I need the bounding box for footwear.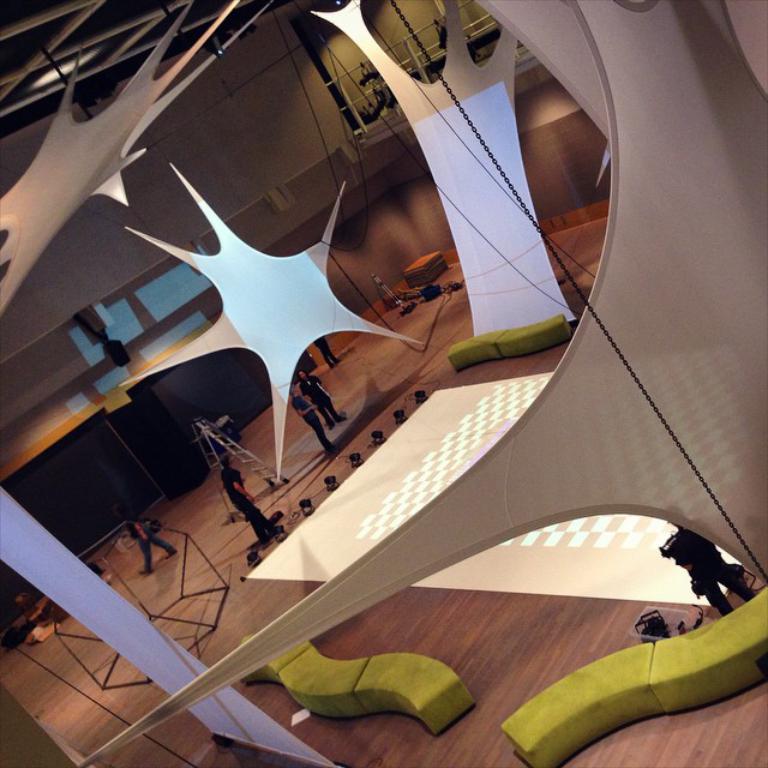
Here it is: {"x1": 335, "y1": 418, "x2": 347, "y2": 421}.
